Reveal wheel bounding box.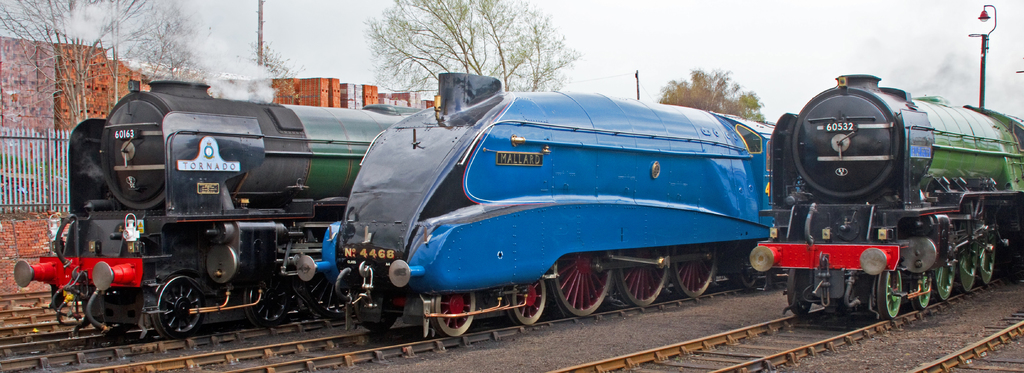
Revealed: left=614, top=249, right=669, bottom=309.
